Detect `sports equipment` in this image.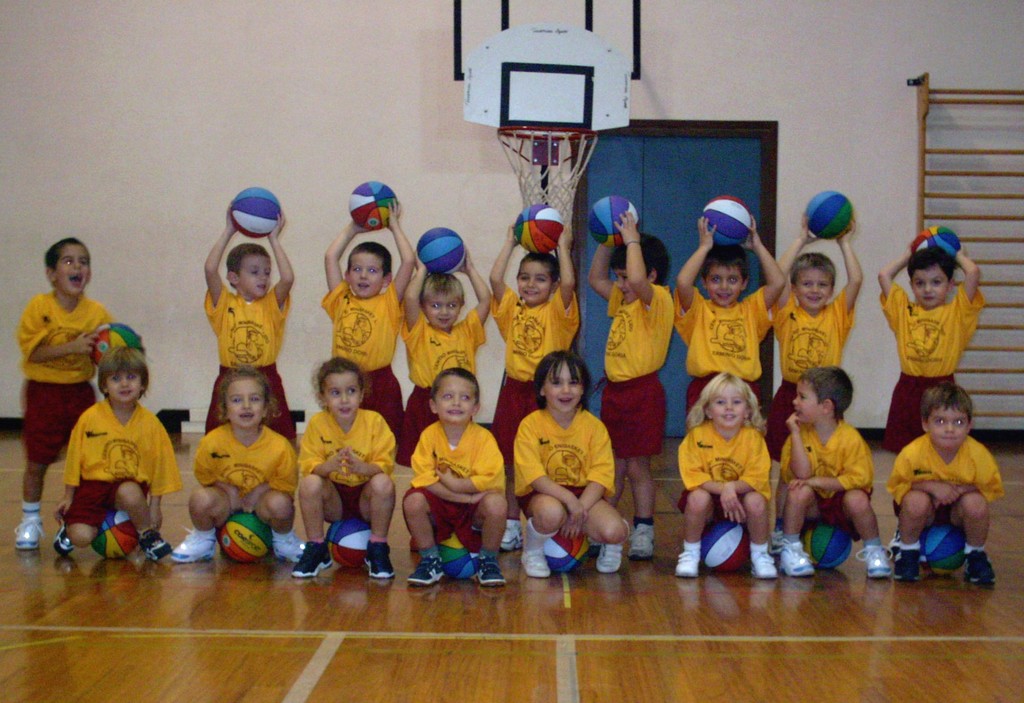
Detection: rect(323, 519, 372, 569).
